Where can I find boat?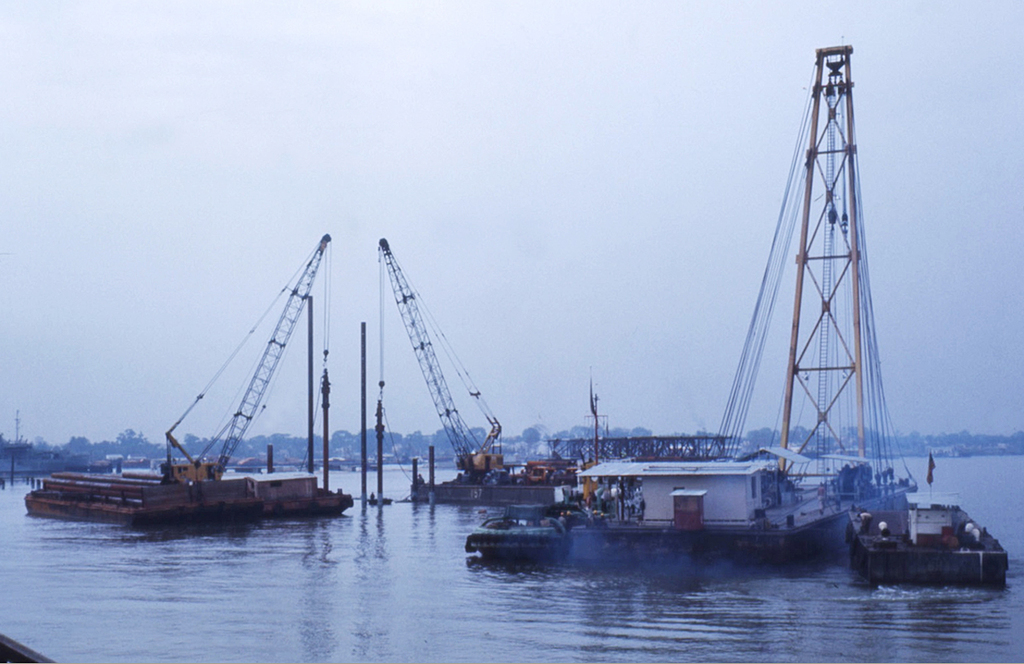
You can find it at BBox(494, 50, 949, 583).
